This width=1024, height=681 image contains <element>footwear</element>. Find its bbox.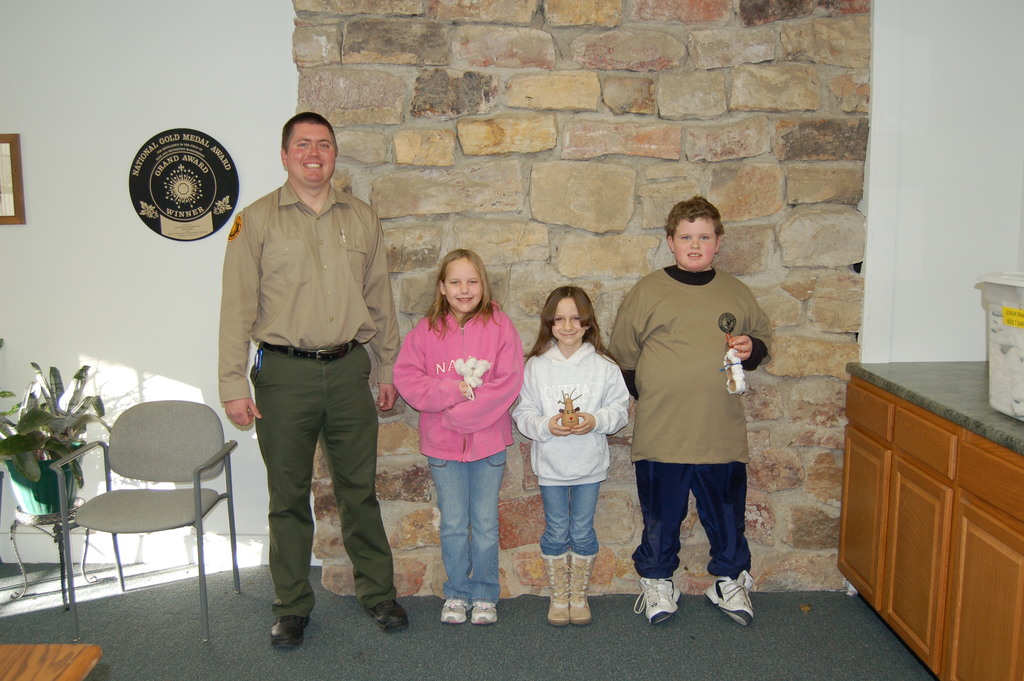
left=634, top=576, right=684, bottom=625.
